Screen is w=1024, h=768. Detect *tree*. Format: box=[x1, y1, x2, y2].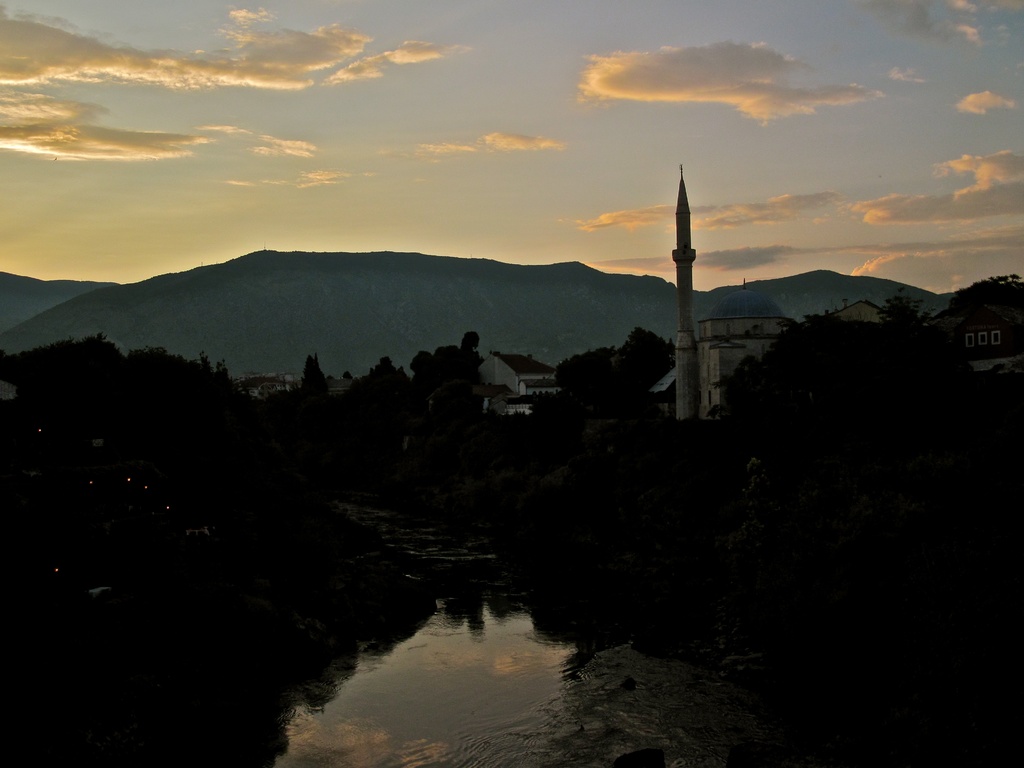
box=[395, 328, 488, 397].
